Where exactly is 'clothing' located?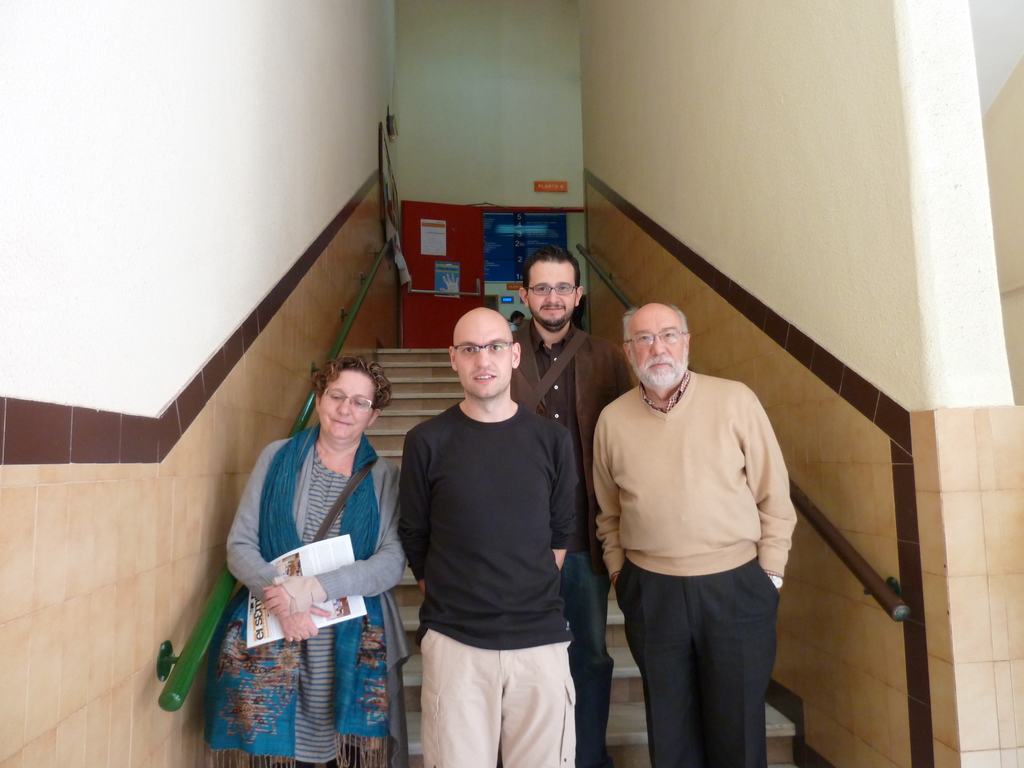
Its bounding box is l=397, t=395, r=579, b=647.
